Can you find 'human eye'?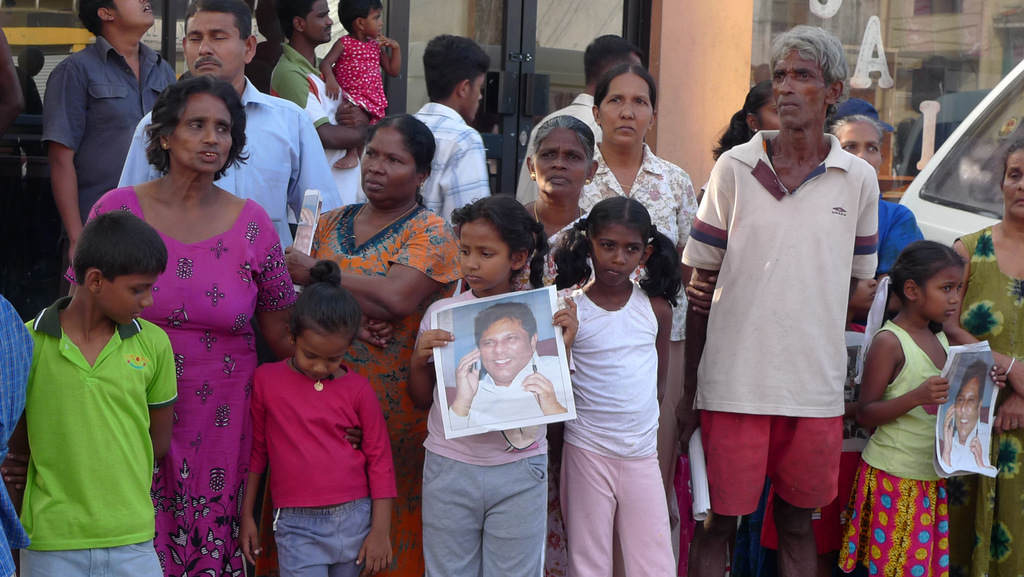
Yes, bounding box: {"left": 1007, "top": 168, "right": 1023, "bottom": 183}.
